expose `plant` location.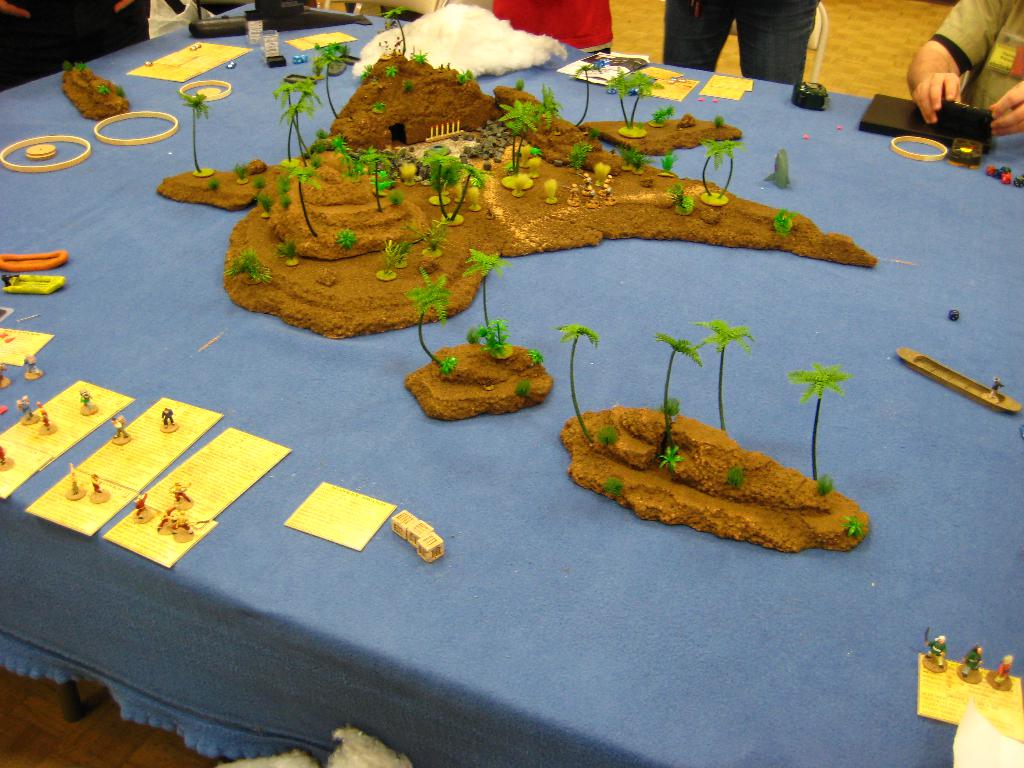
Exposed at rect(518, 83, 525, 93).
